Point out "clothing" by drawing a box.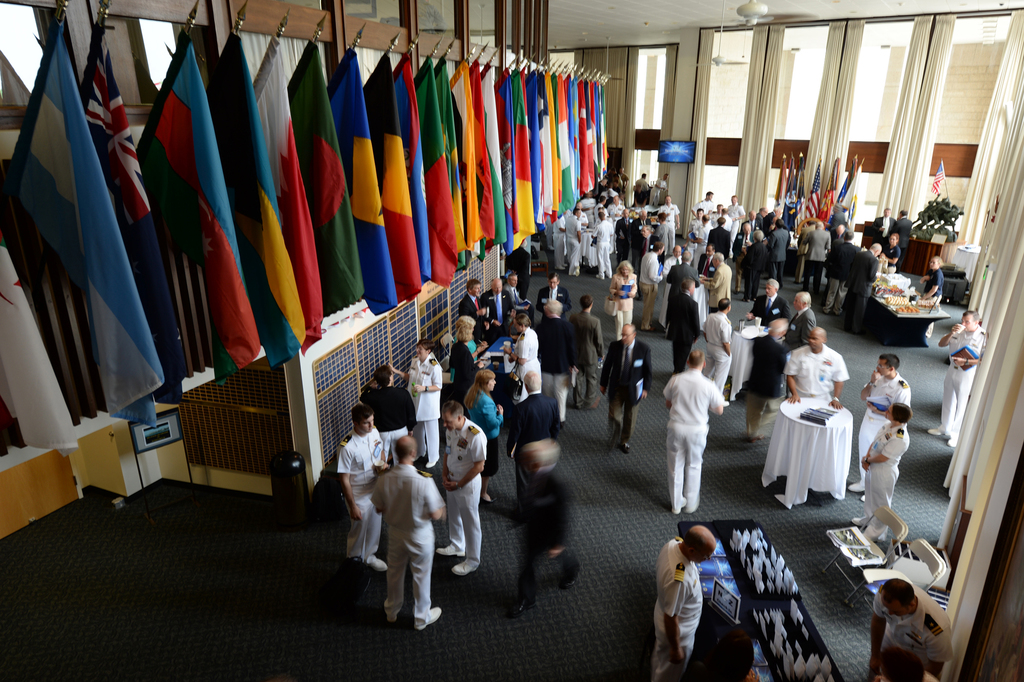
609 207 626 228.
